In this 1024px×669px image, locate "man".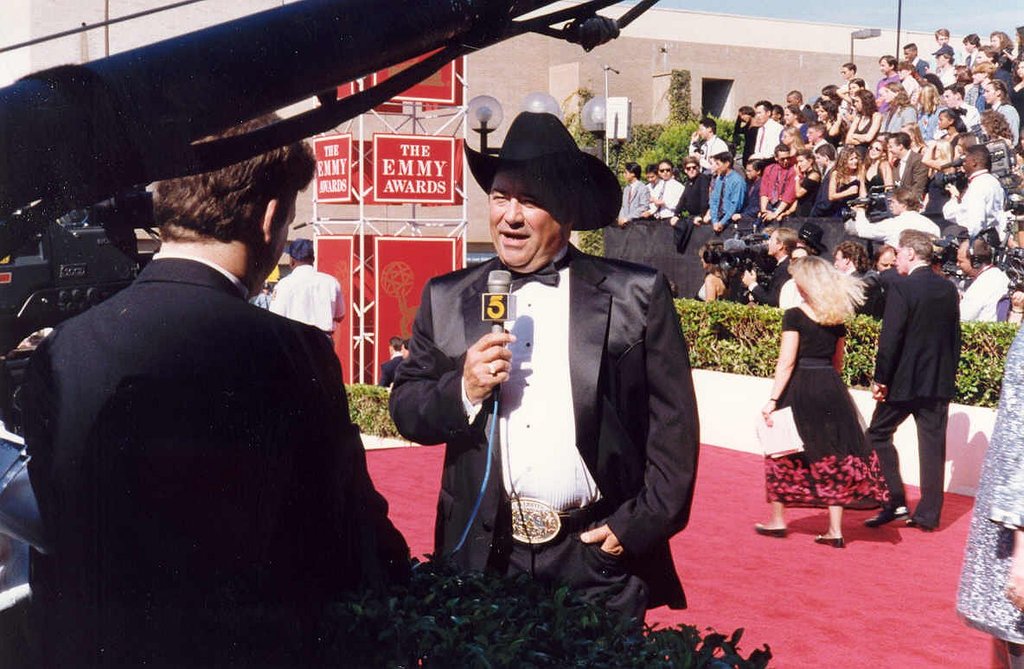
Bounding box: pyautogui.locateOnScreen(886, 137, 929, 195).
